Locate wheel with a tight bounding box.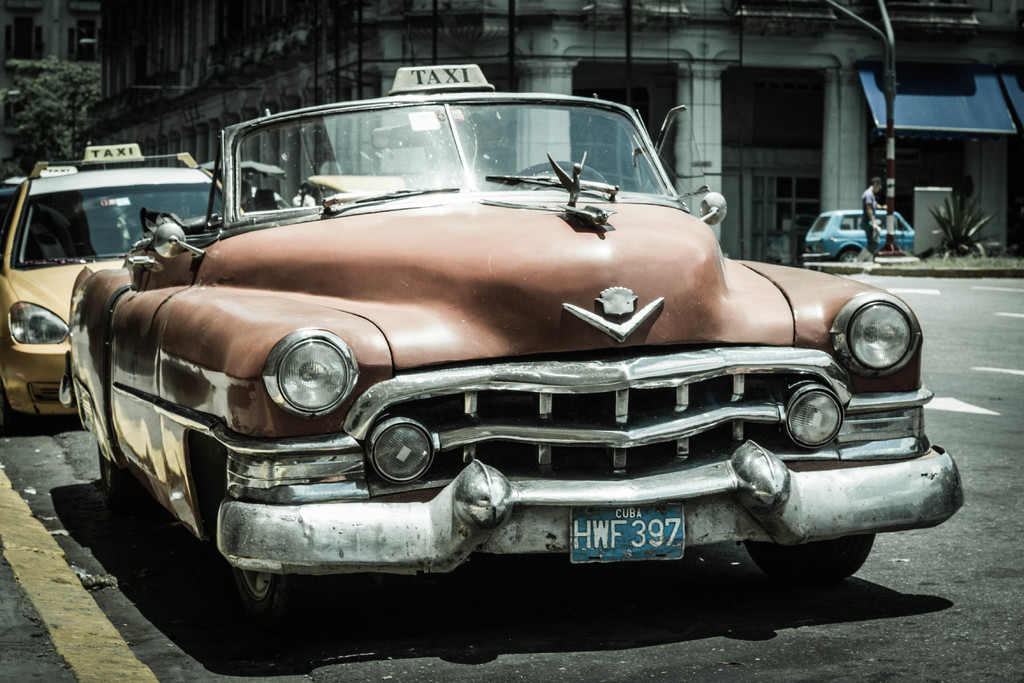
bbox=(235, 539, 297, 630).
